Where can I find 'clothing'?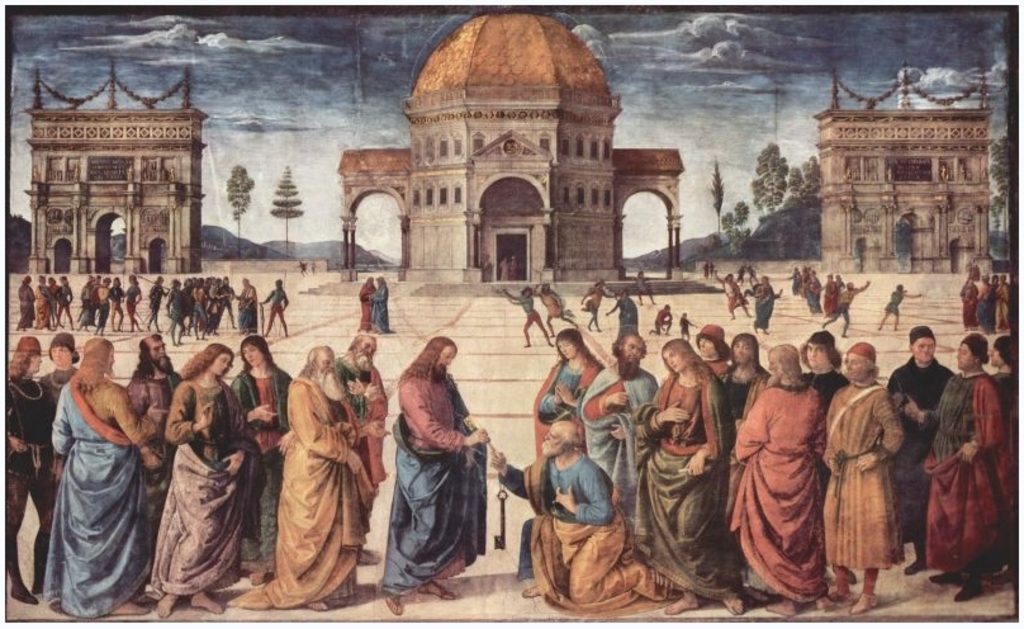
You can find it at (x1=42, y1=366, x2=150, y2=619).
